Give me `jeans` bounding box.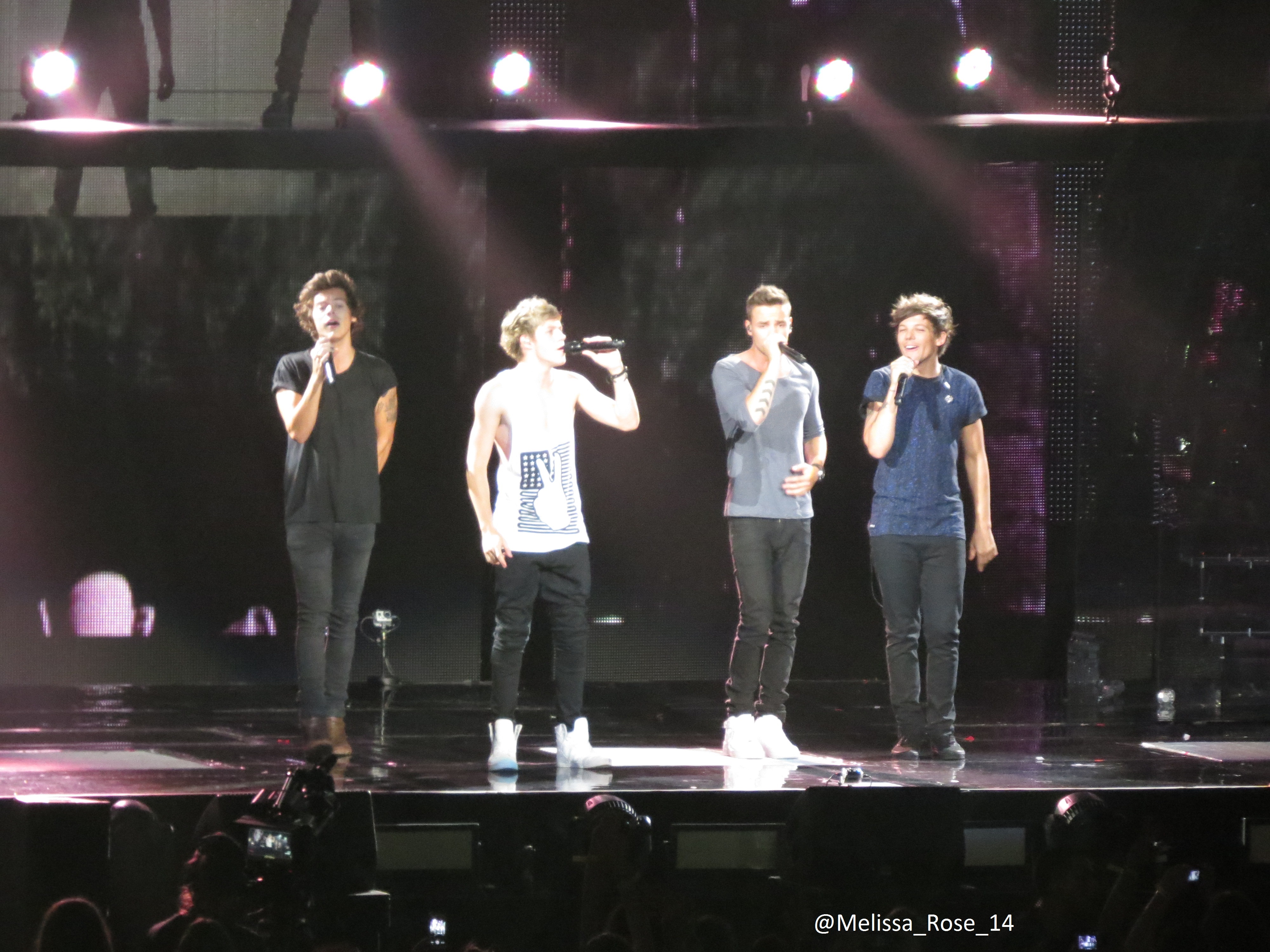
BBox(230, 163, 259, 227).
